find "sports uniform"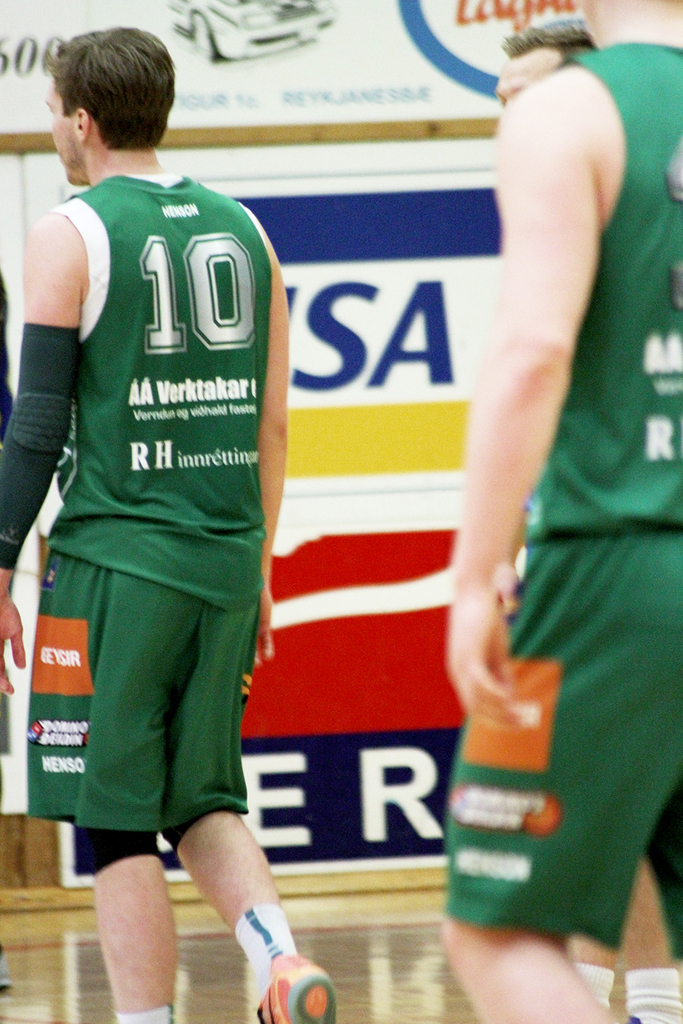
[444, 31, 682, 965]
